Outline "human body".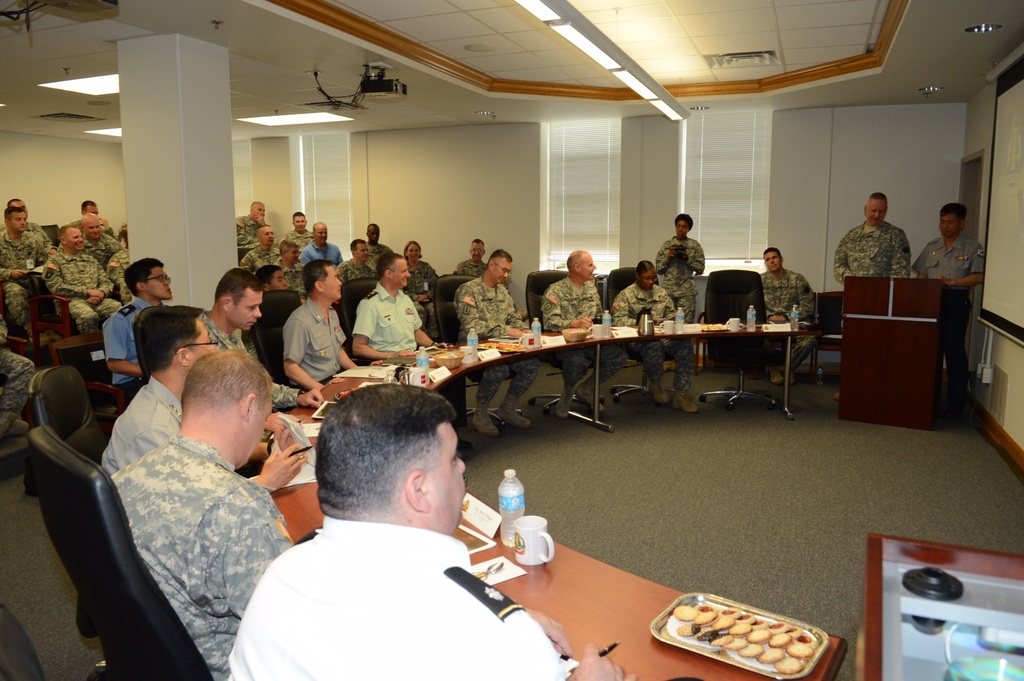
Outline: 835:197:916:287.
